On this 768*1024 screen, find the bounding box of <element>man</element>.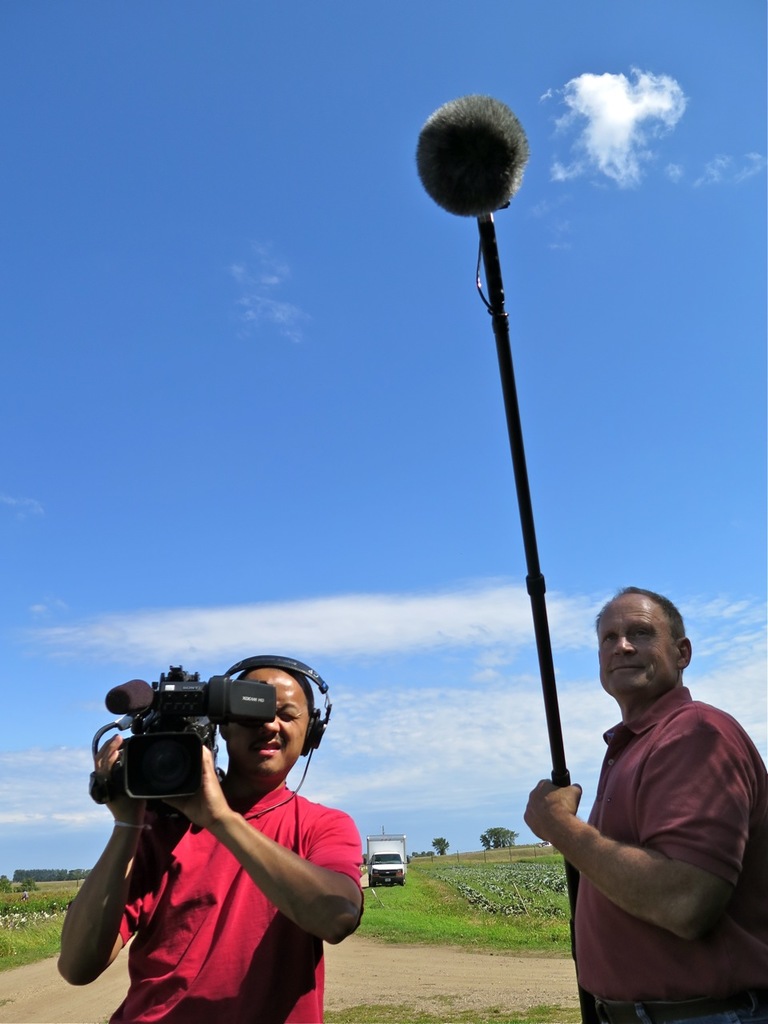
Bounding box: bbox(531, 562, 758, 1022).
